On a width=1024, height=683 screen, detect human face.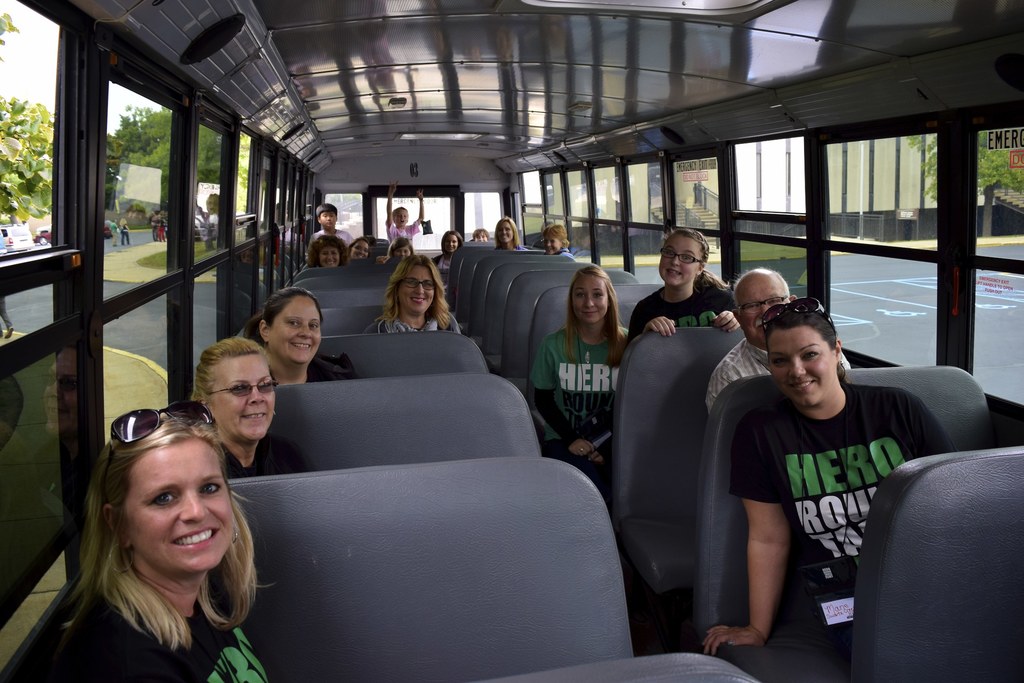
rect(471, 231, 490, 242).
